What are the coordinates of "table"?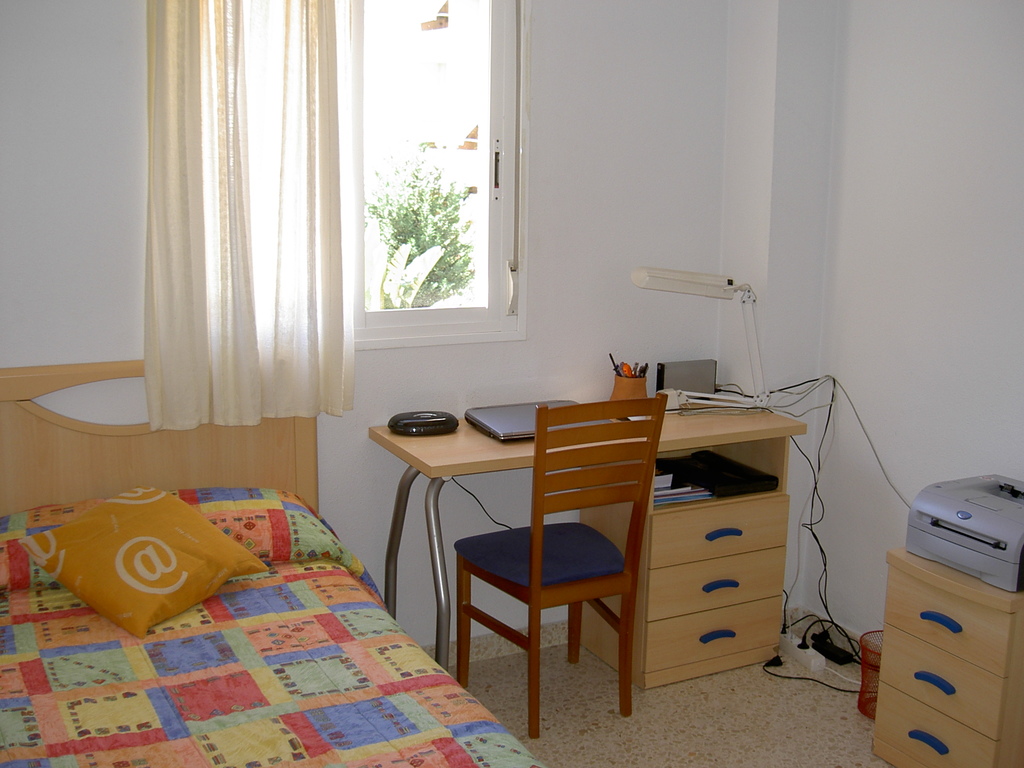
<box>878,543,1023,767</box>.
